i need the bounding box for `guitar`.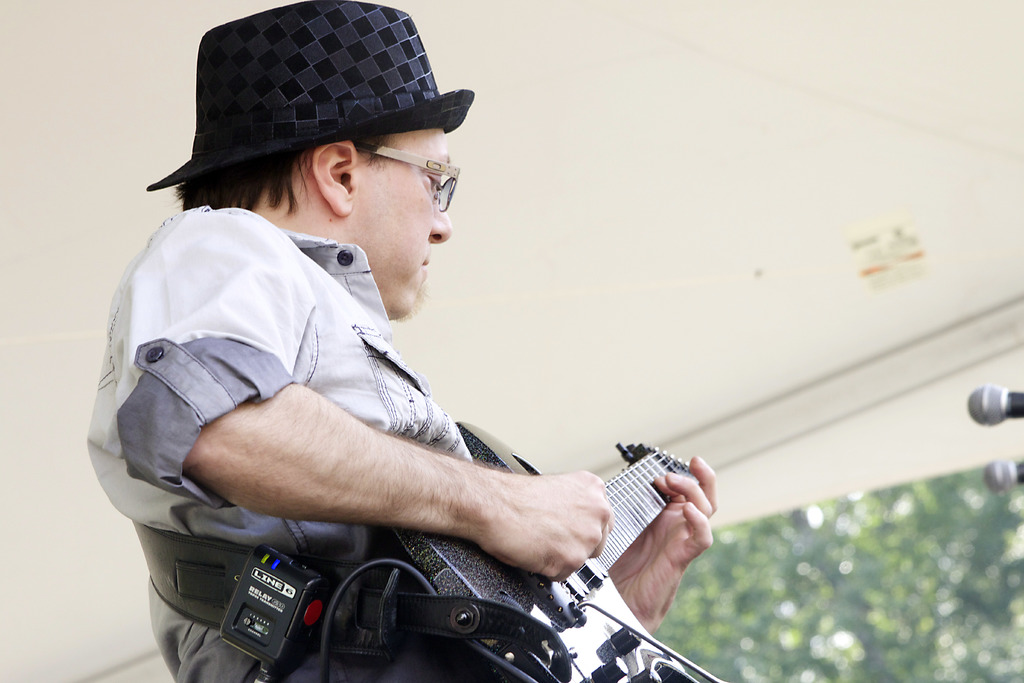
Here it is: 371/401/723/682.
